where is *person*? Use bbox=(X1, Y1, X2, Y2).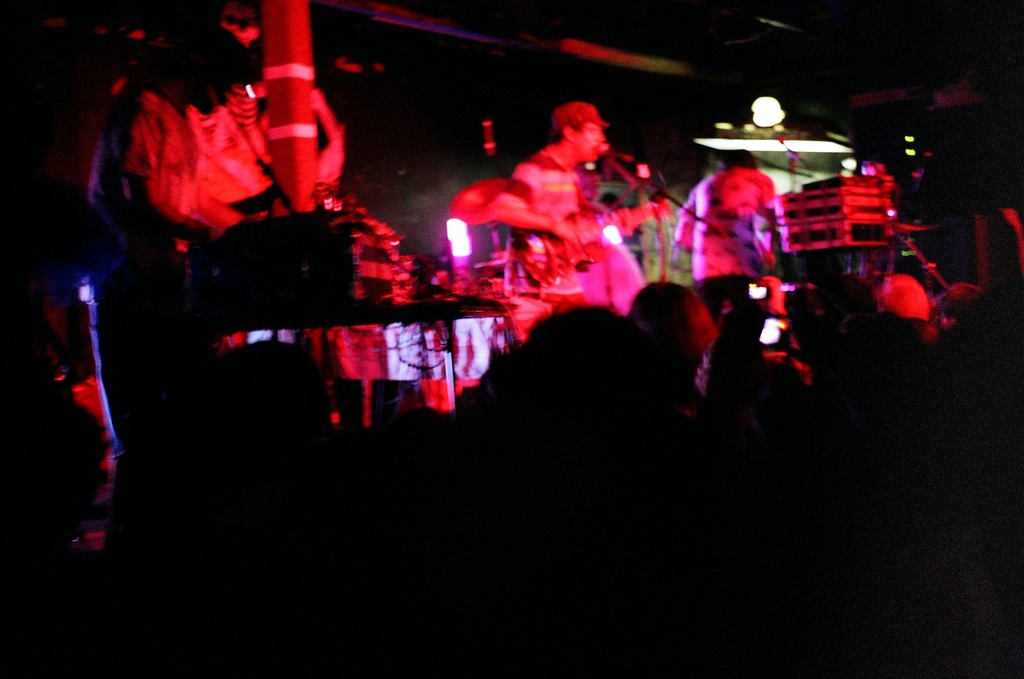
bbox=(667, 154, 793, 401).
